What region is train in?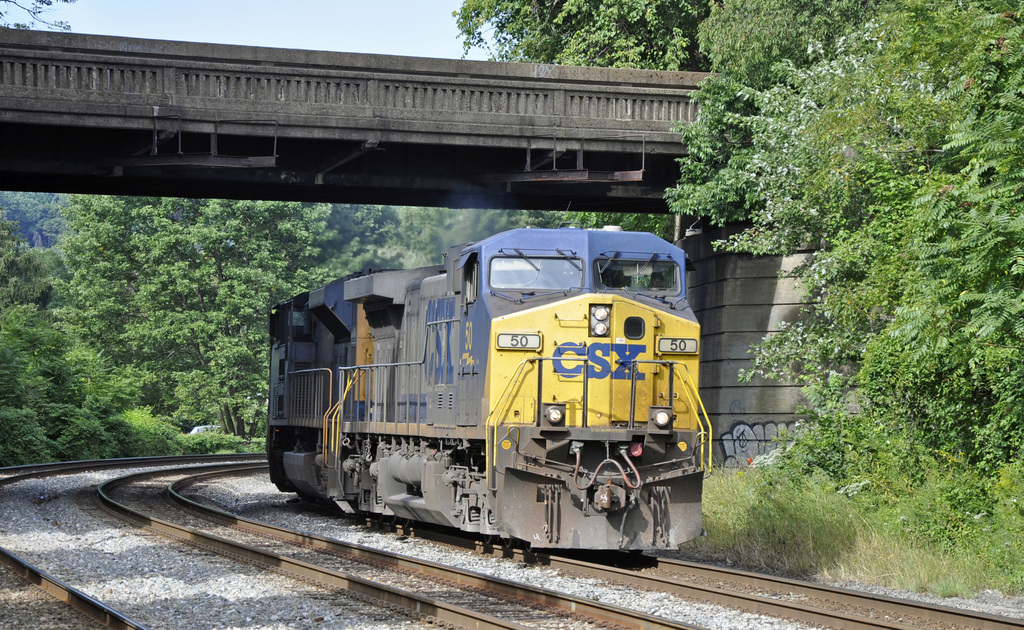
[269,228,705,549].
